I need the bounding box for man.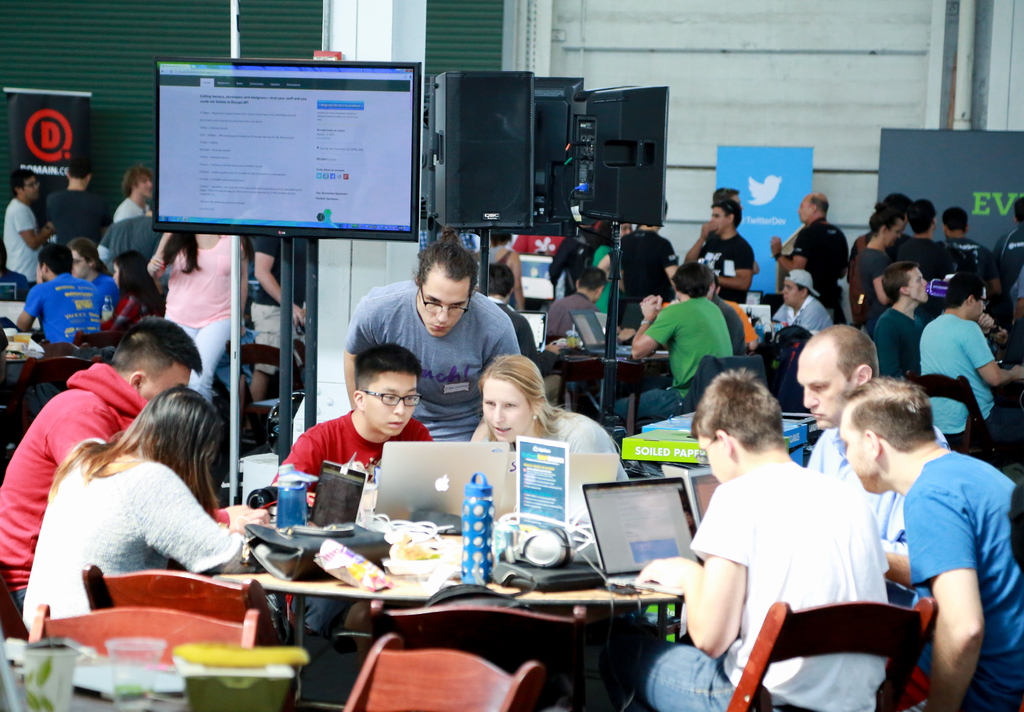
Here it is: x1=839 y1=364 x2=1019 y2=711.
